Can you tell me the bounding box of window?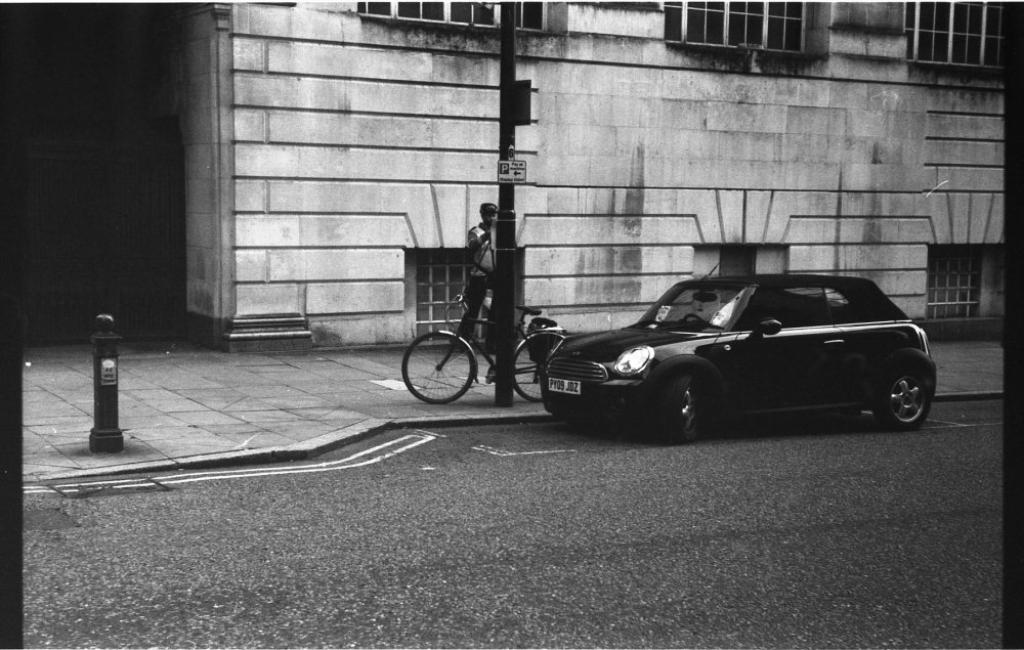
928 245 977 316.
